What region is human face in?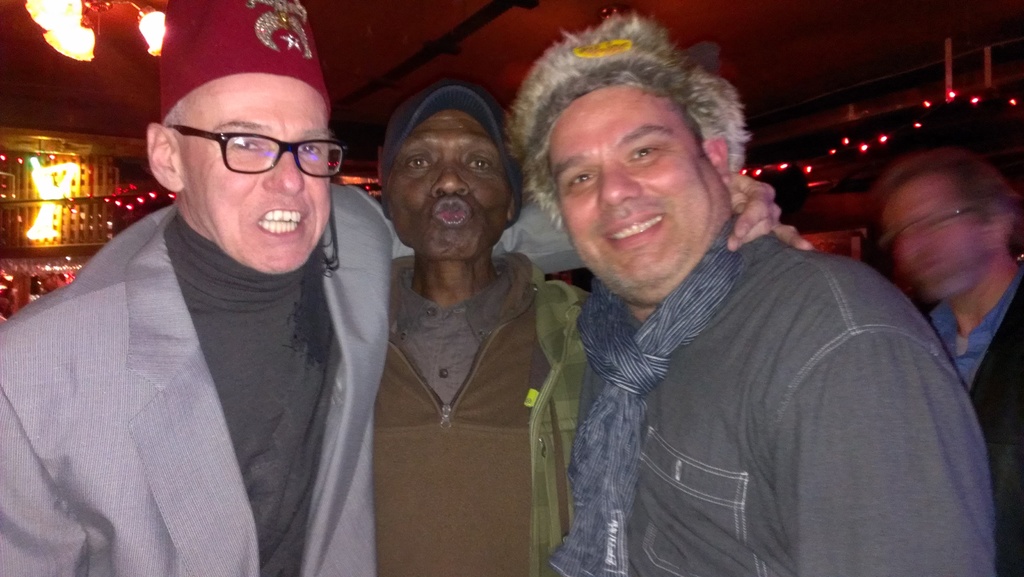
548,86,732,291.
